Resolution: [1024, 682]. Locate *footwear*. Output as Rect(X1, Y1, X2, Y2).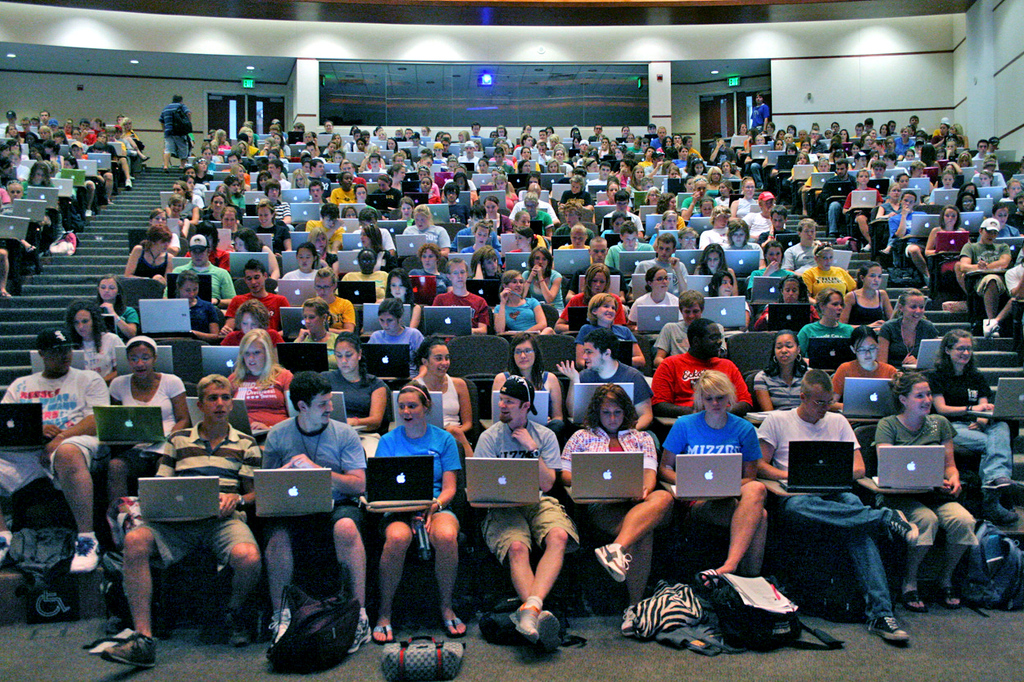
Rect(84, 208, 97, 219).
